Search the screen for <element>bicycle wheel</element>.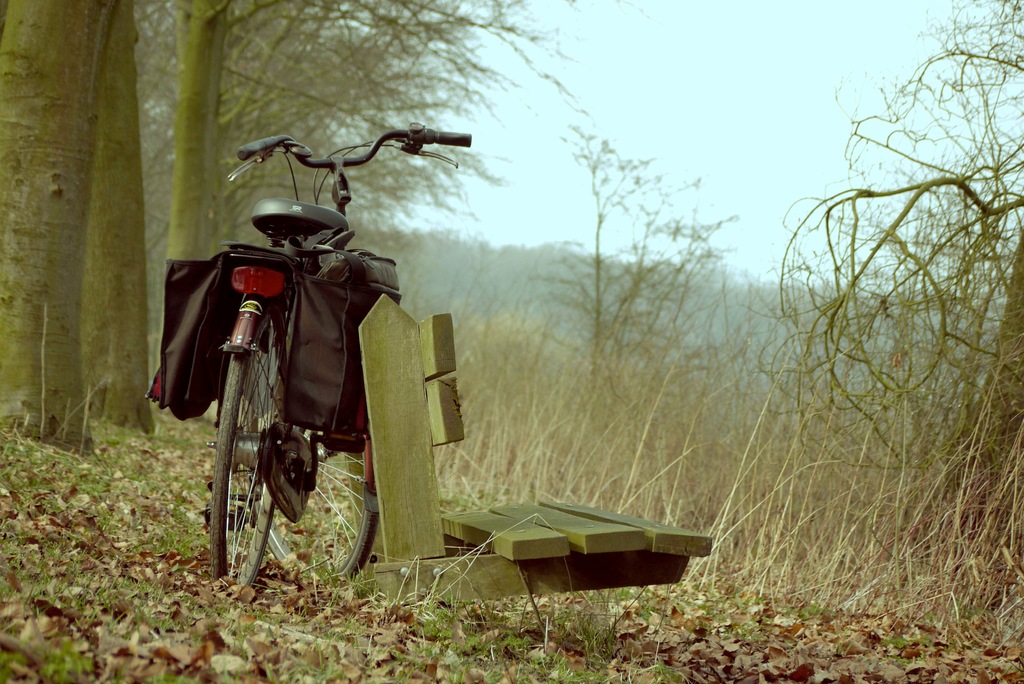
Found at bbox(204, 318, 294, 590).
